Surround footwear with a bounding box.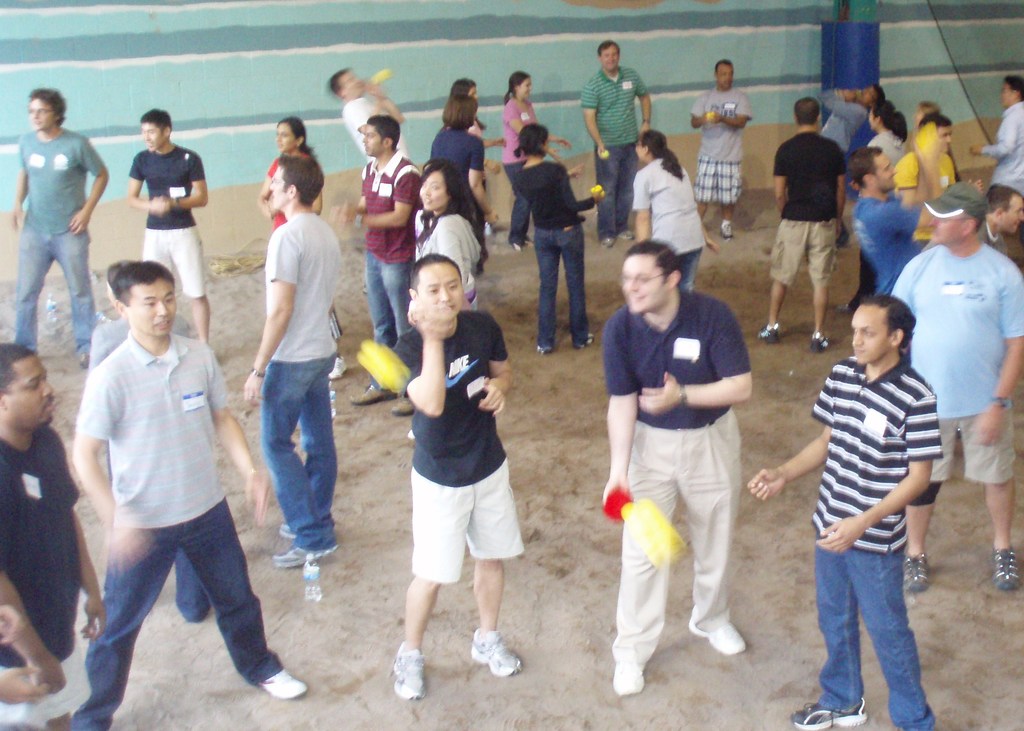
<box>582,332,596,349</box>.
